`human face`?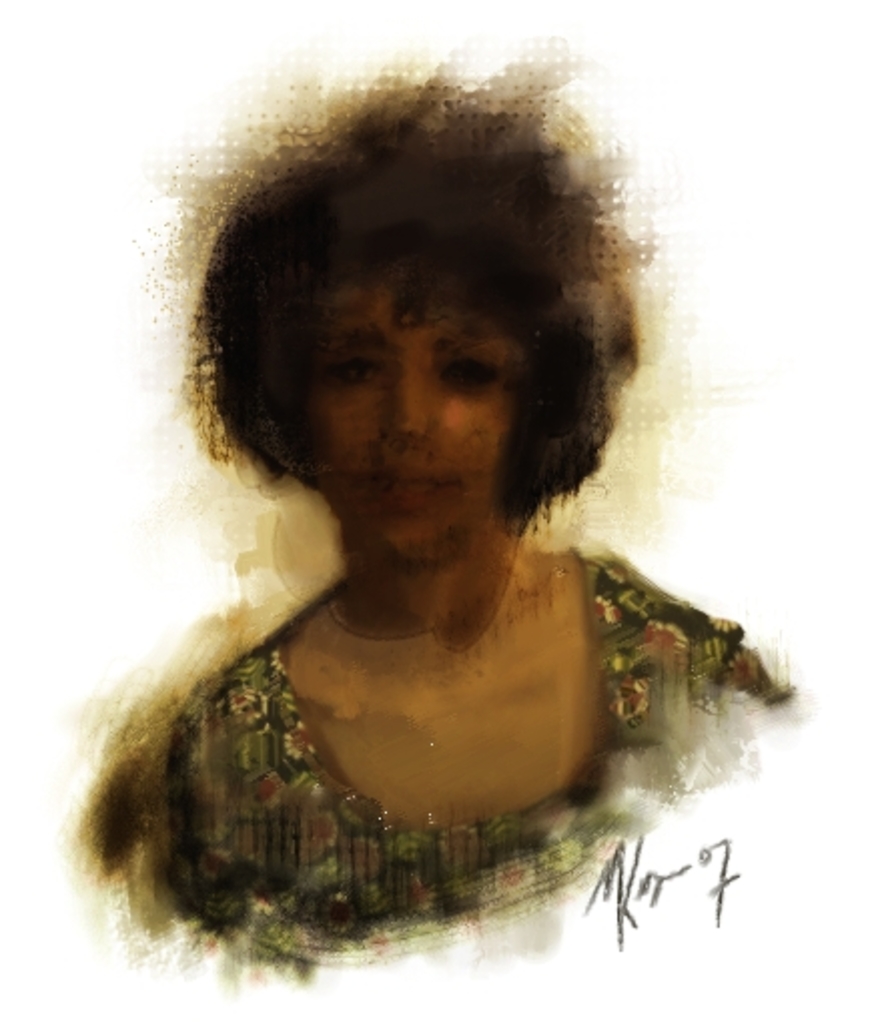
detection(307, 289, 523, 559)
